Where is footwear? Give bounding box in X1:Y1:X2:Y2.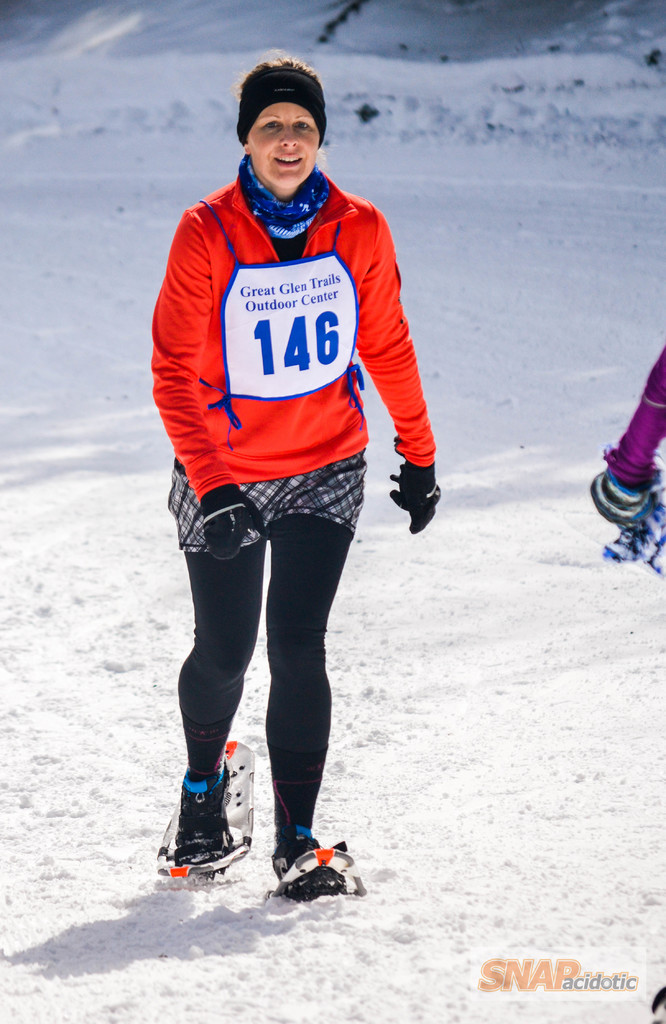
273:839:342:902.
